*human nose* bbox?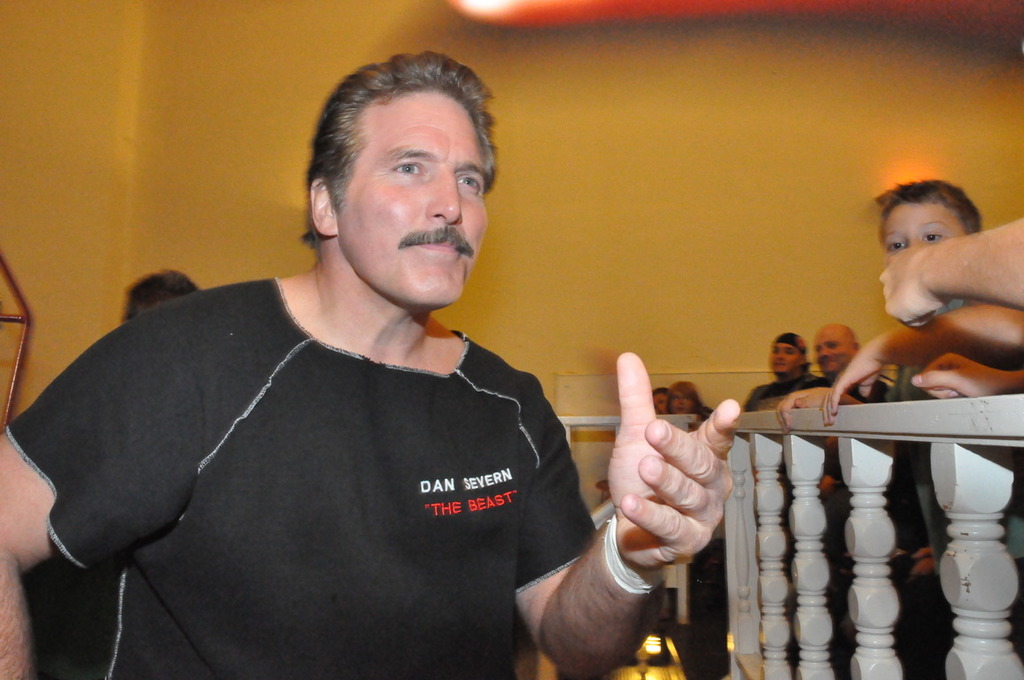
l=423, t=170, r=466, b=226
